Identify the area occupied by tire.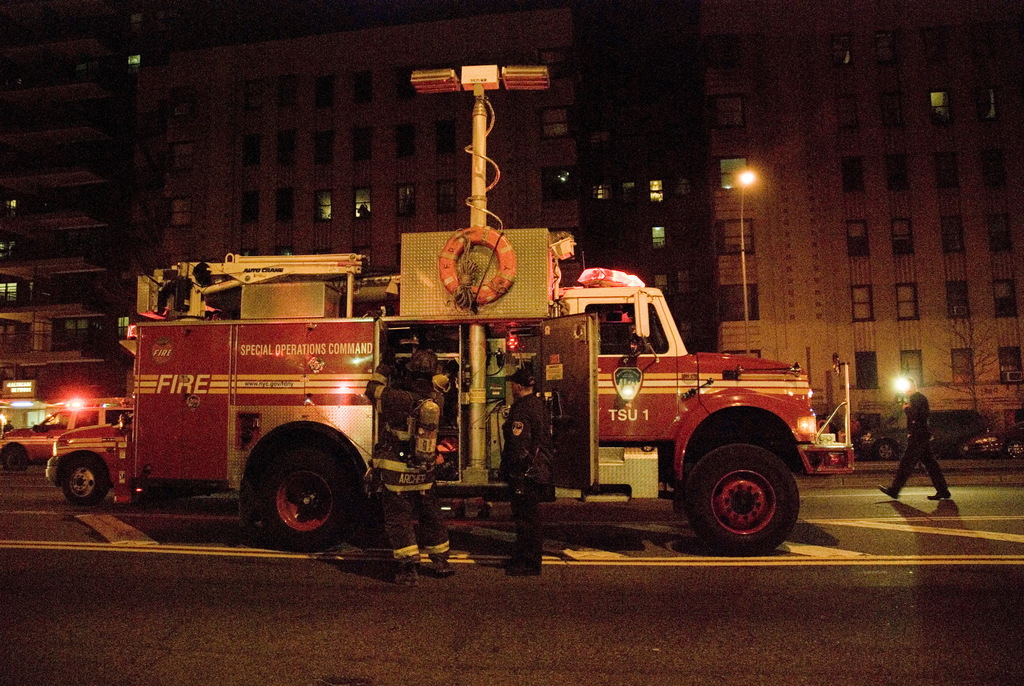
Area: [x1=62, y1=453, x2=108, y2=506].
